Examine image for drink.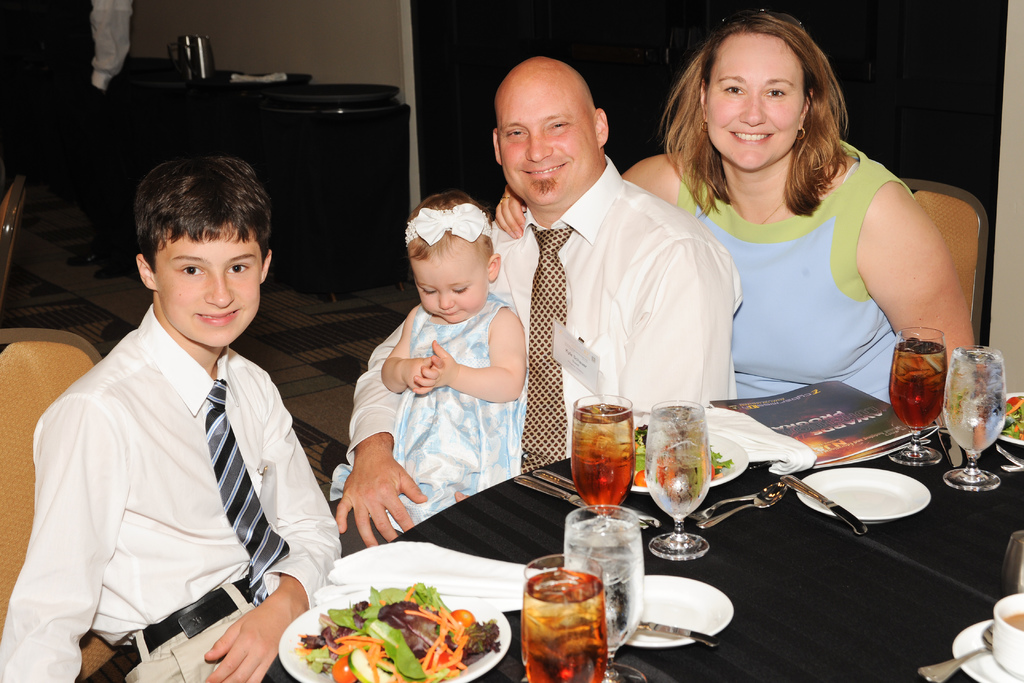
Examination result: 645:400:715:517.
